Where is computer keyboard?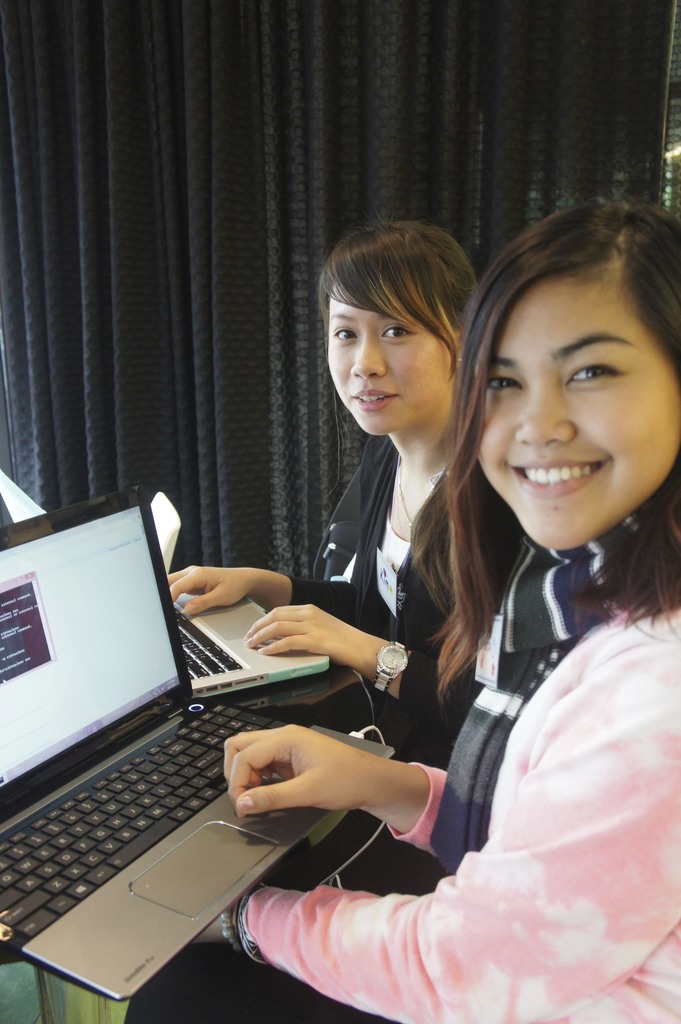
168, 602, 244, 685.
